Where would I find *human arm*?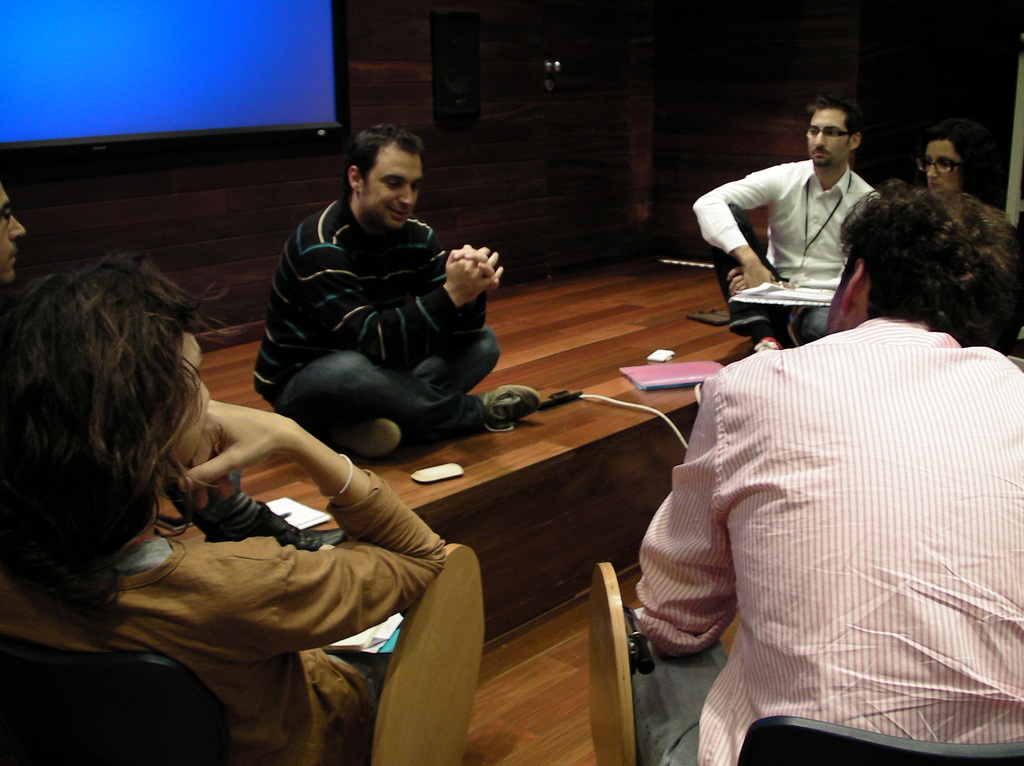
At [720, 165, 806, 300].
